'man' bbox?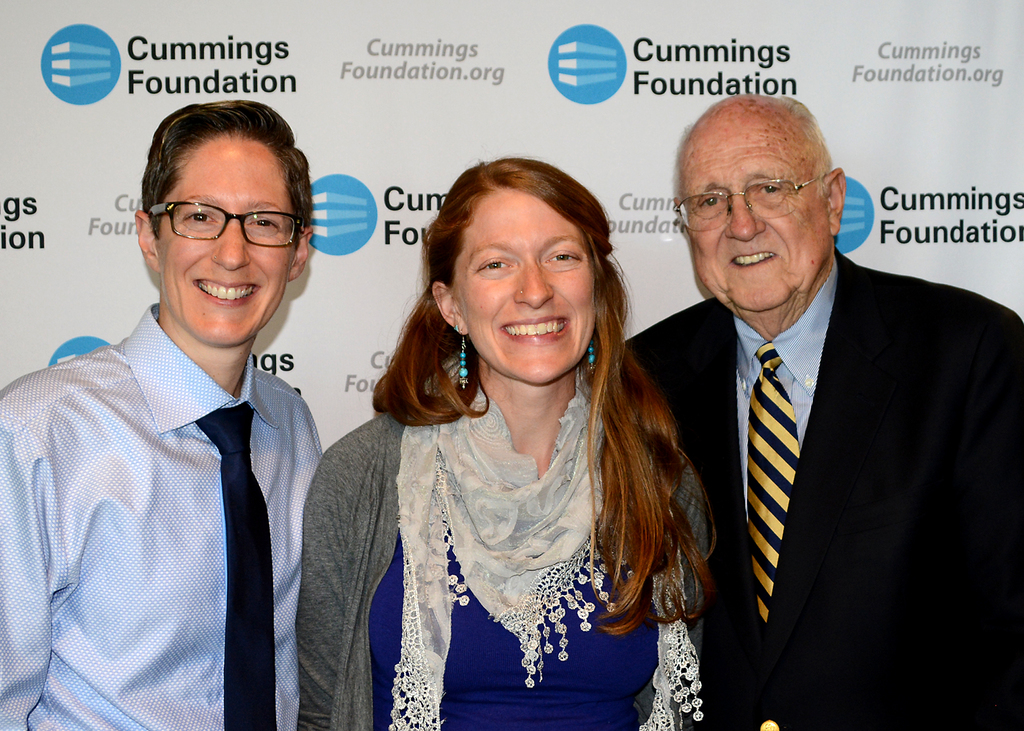
box=[8, 121, 364, 711]
